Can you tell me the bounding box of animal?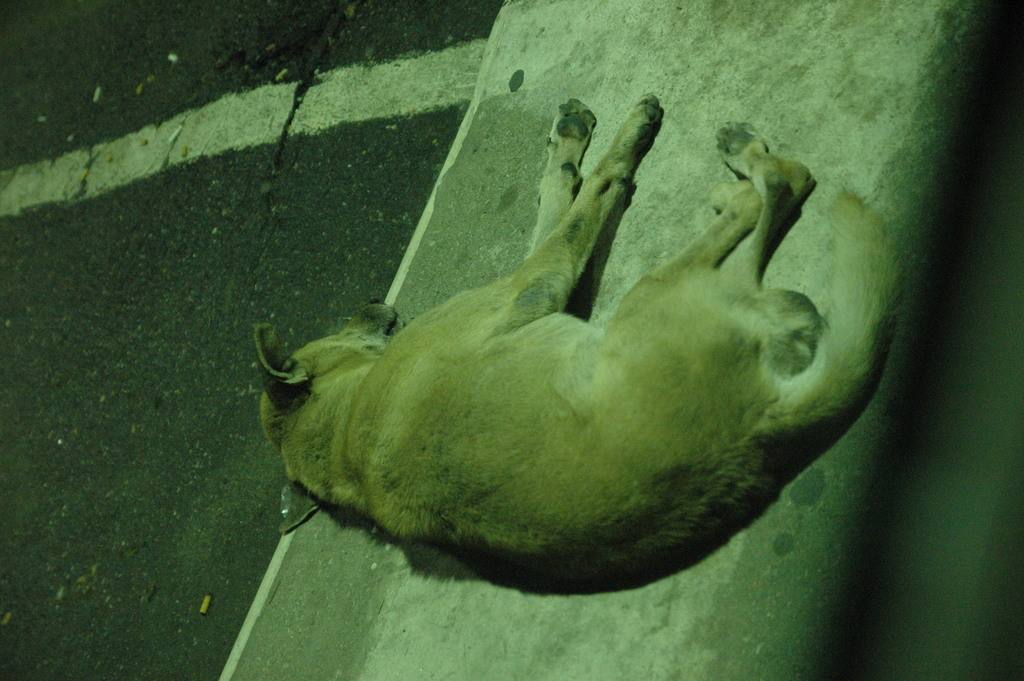
bbox=[247, 88, 910, 577].
